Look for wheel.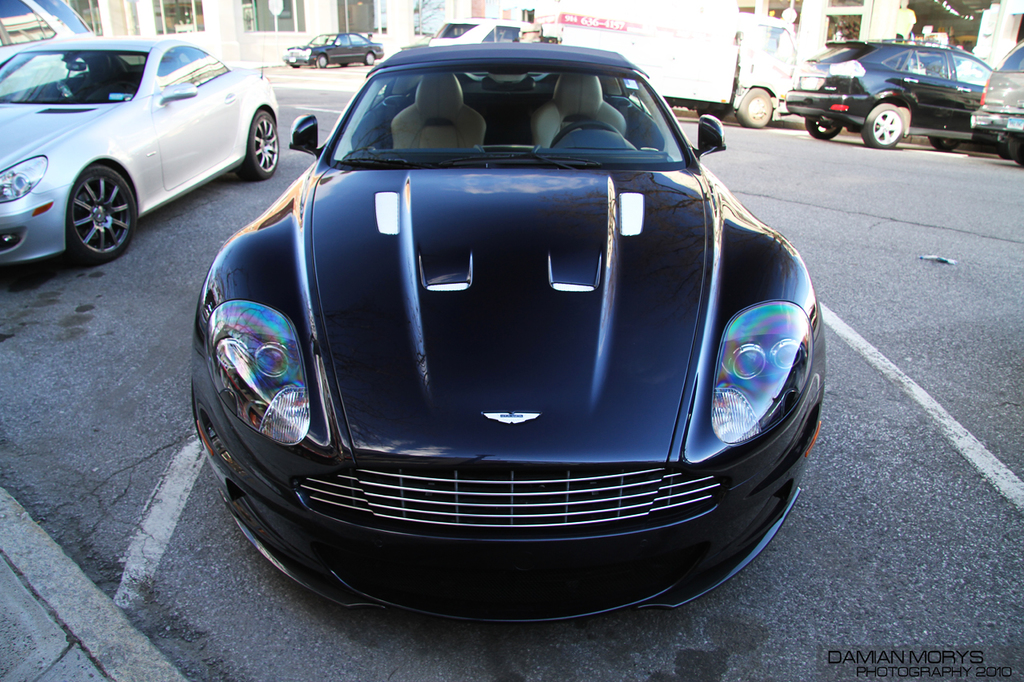
Found: 930/137/958/150.
